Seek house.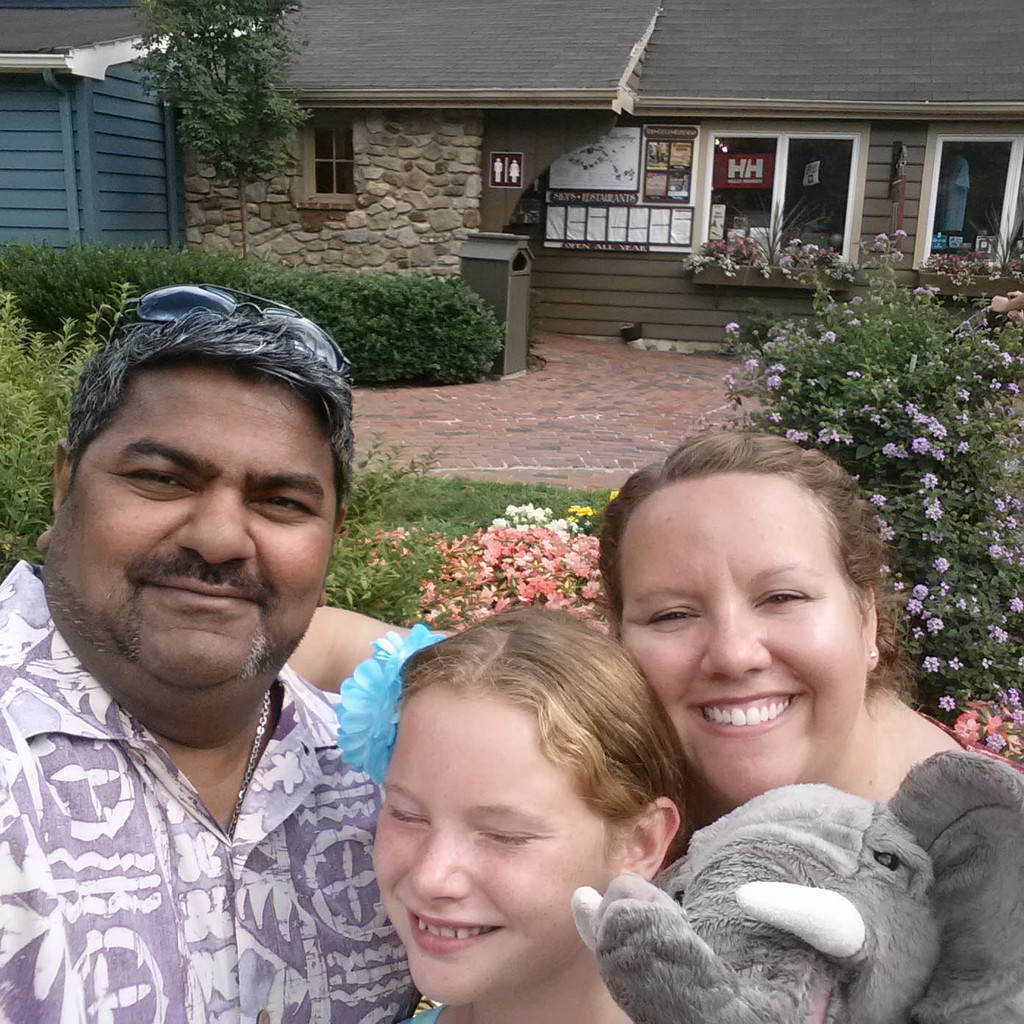
{"x1": 78, "y1": 16, "x2": 1002, "y2": 333}.
